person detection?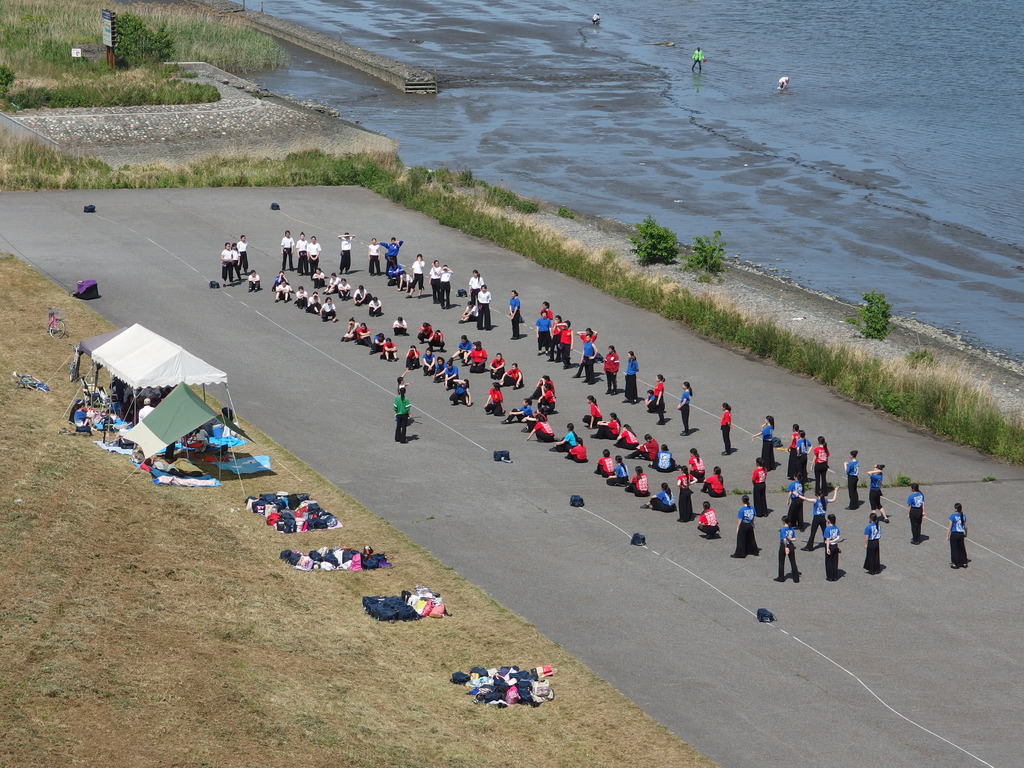
815,440,827,495
